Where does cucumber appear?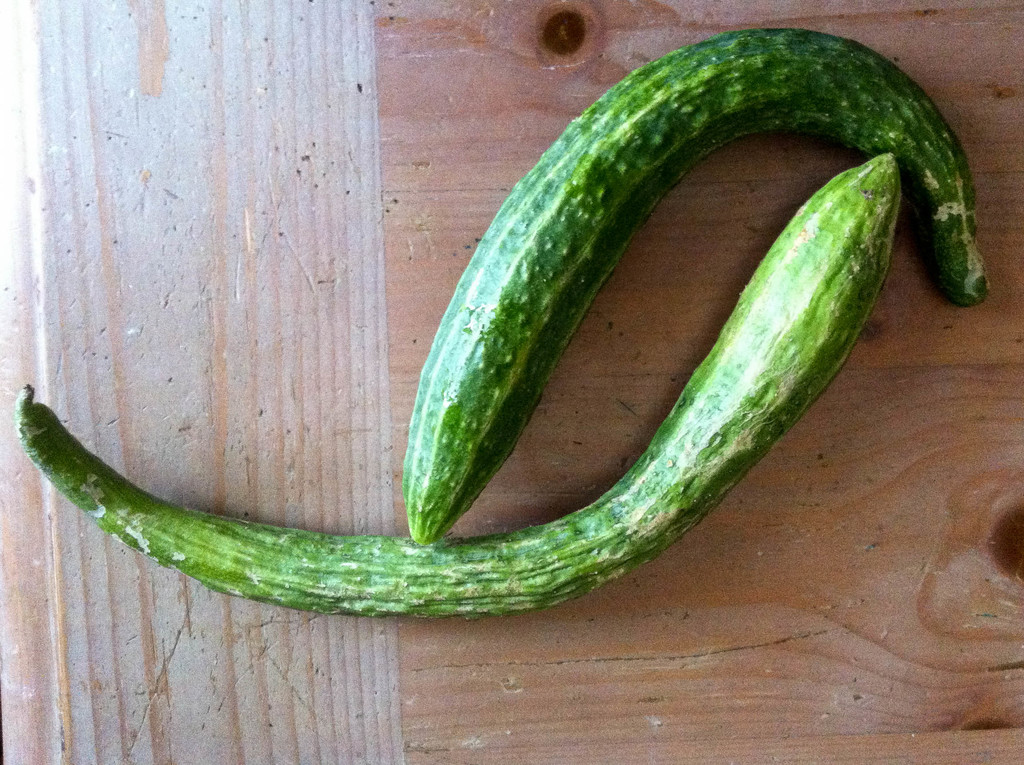
Appears at 404:27:993:548.
